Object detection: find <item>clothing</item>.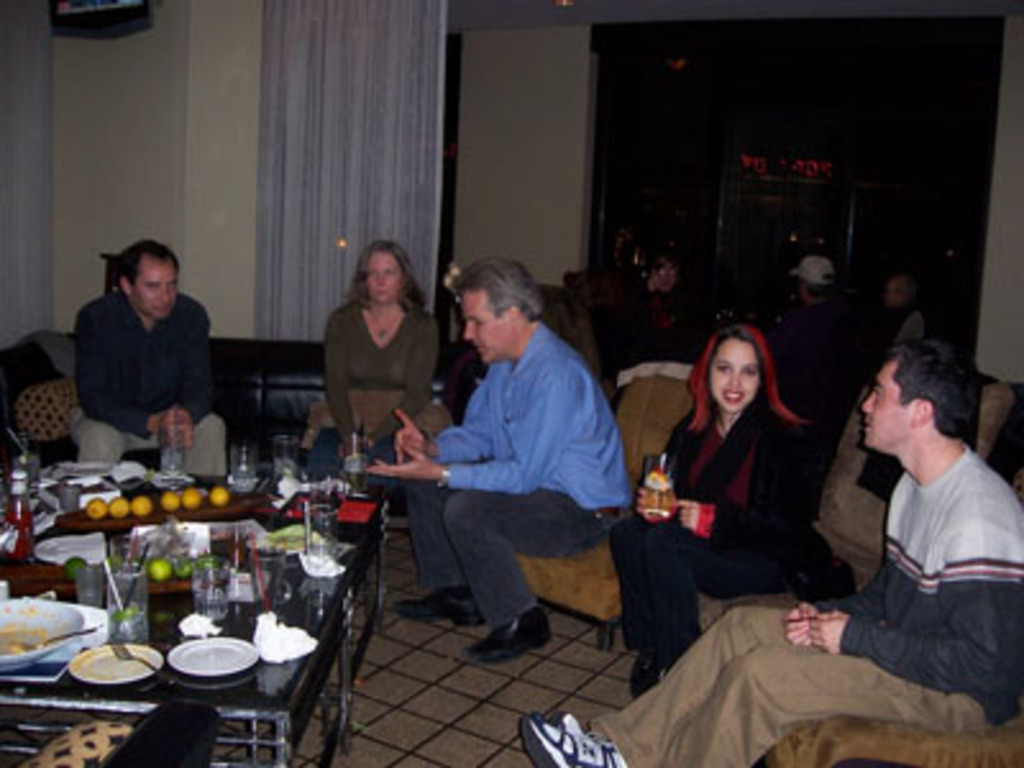
[589, 440, 1021, 765].
